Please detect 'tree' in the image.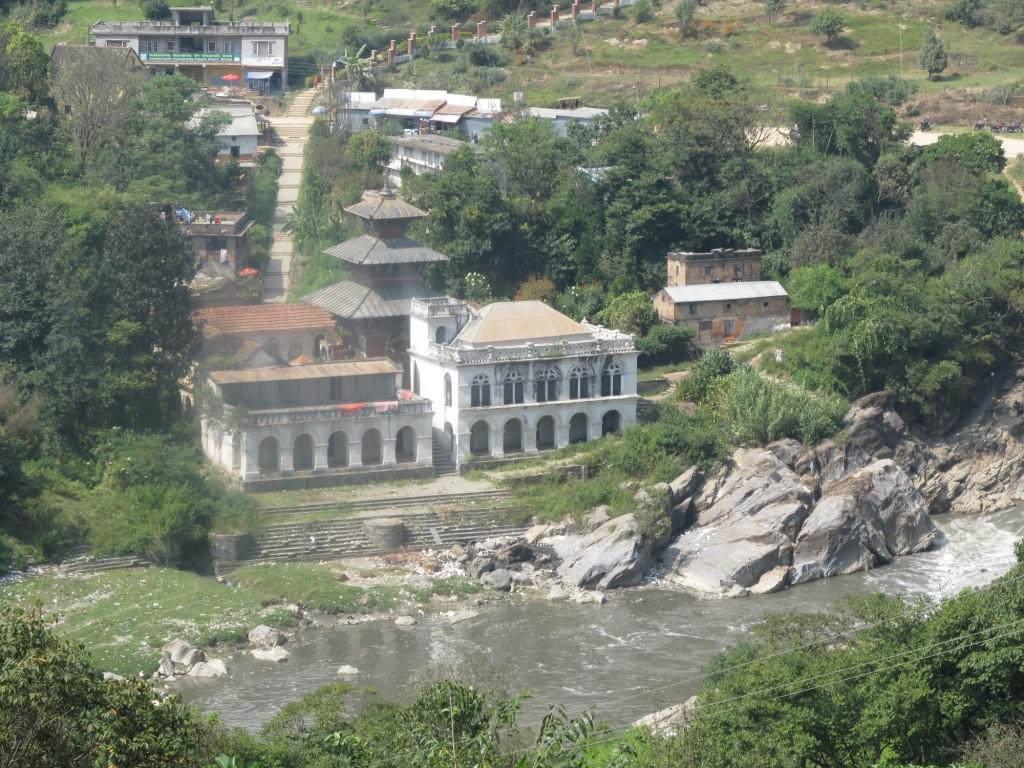
l=498, t=6, r=527, b=49.
